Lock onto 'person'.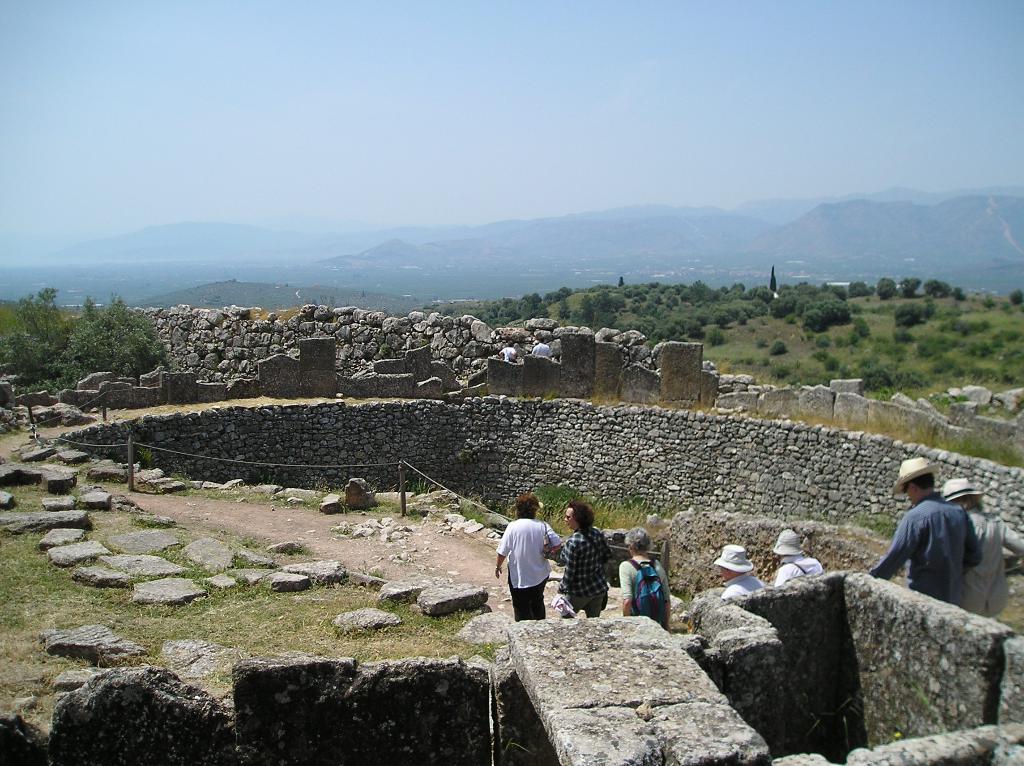
Locked: left=532, top=335, right=556, bottom=359.
